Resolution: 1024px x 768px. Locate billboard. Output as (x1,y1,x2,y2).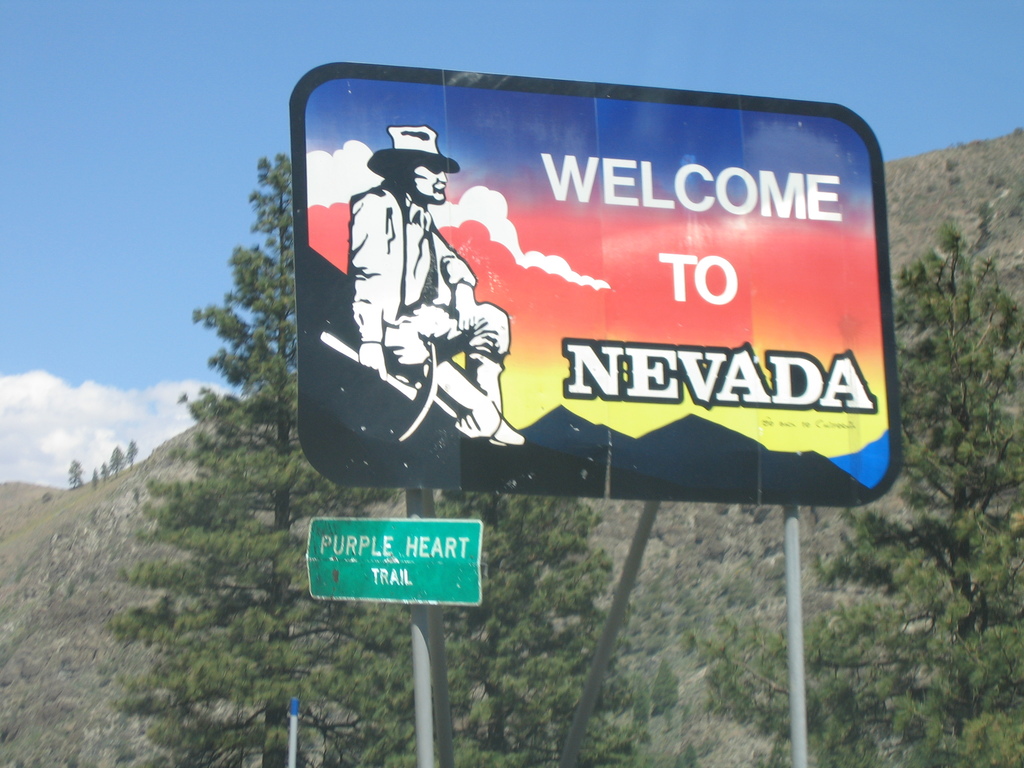
(295,76,902,500).
